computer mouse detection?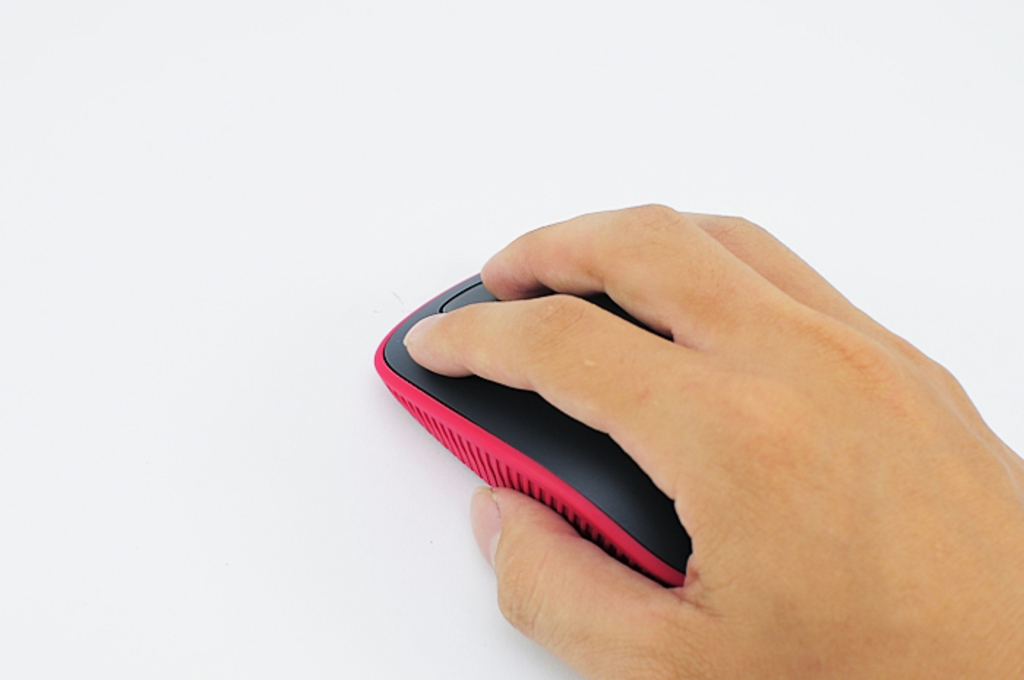
{"x1": 373, "y1": 268, "x2": 690, "y2": 588}
